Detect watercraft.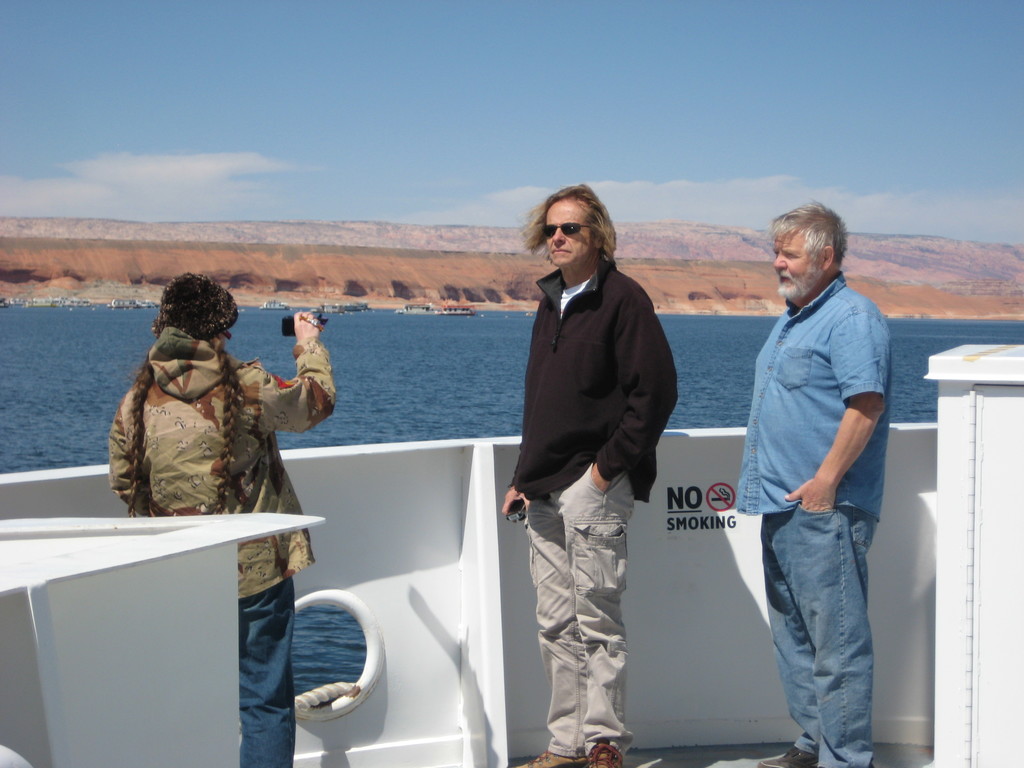
Detected at [0, 344, 1023, 767].
